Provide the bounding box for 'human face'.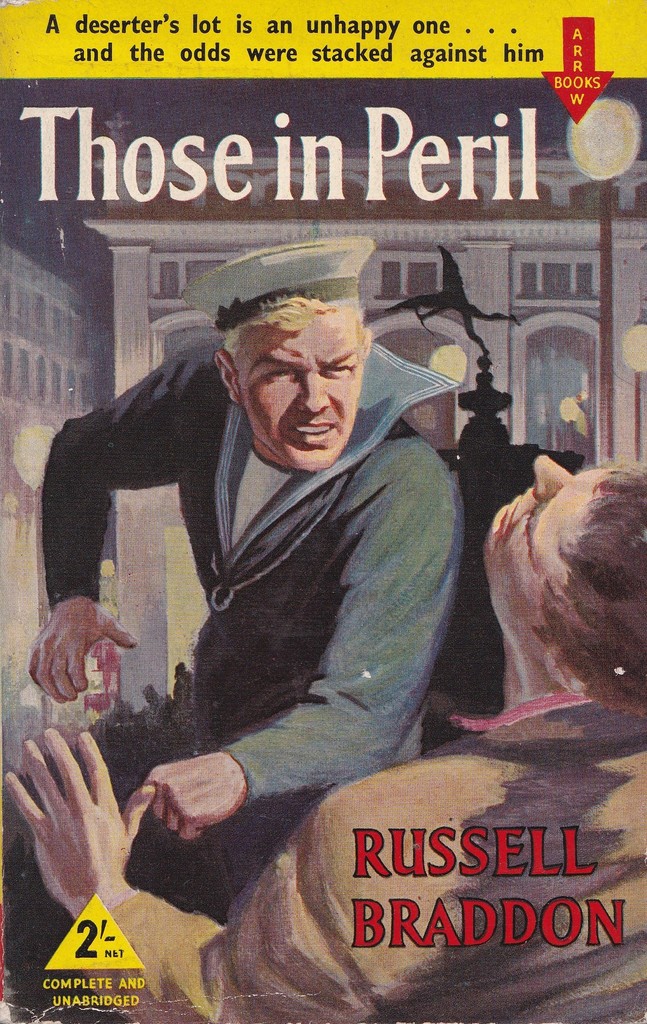
[240, 316, 365, 462].
